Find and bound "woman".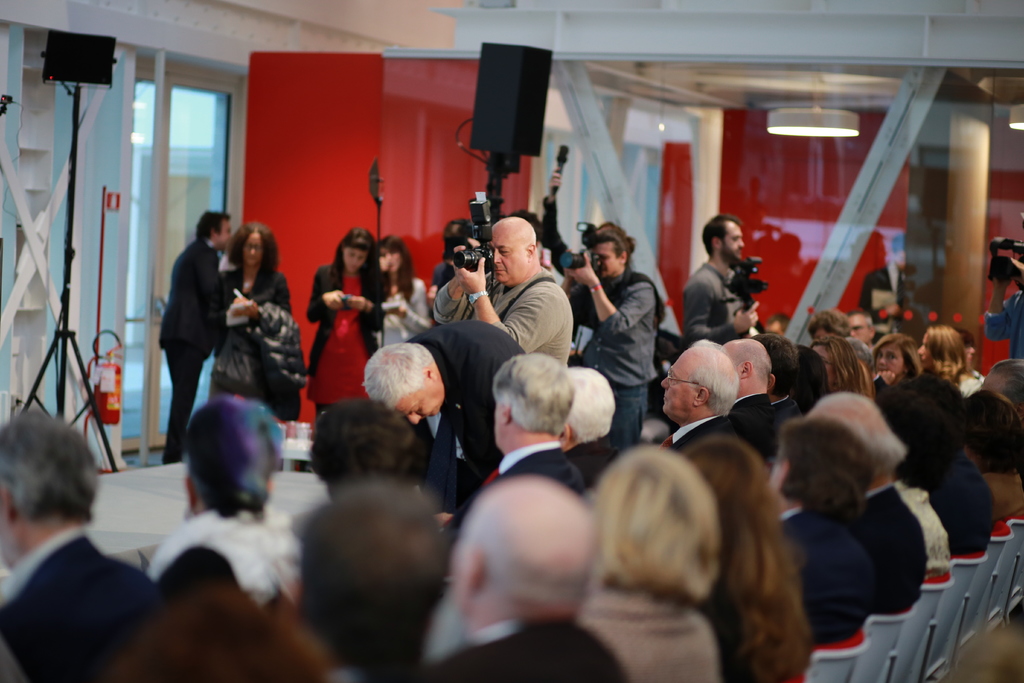
Bound: 202/216/302/413.
